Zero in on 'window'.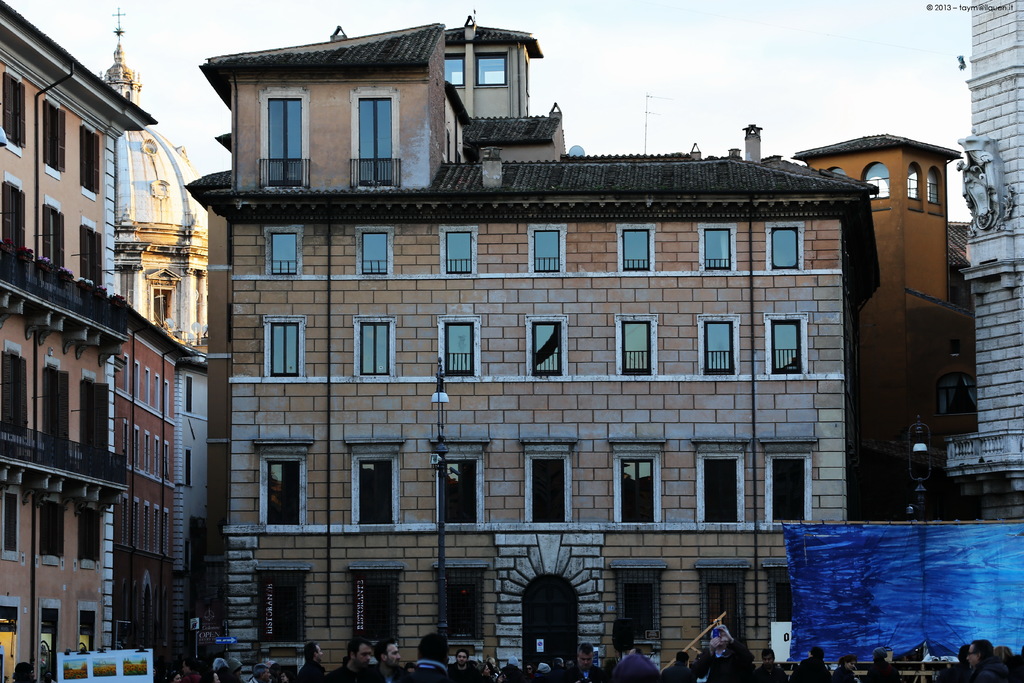
Zeroed in: x1=532, y1=318, x2=558, y2=379.
